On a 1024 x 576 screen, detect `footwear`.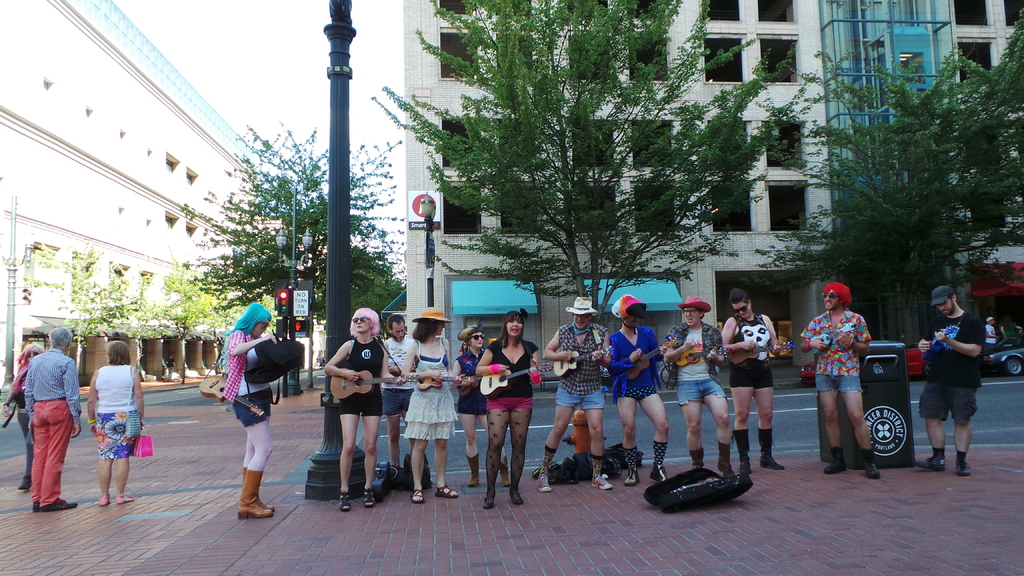
bbox(623, 468, 641, 485).
